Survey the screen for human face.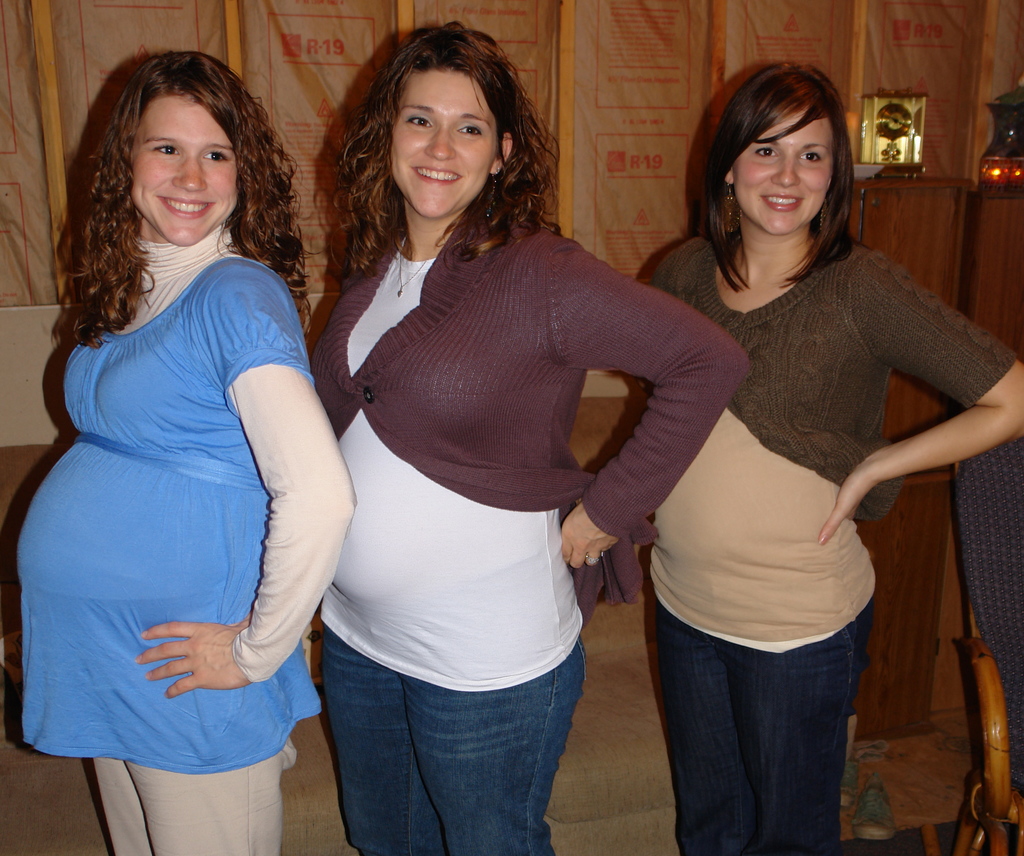
Survey found: [x1=387, y1=69, x2=493, y2=218].
